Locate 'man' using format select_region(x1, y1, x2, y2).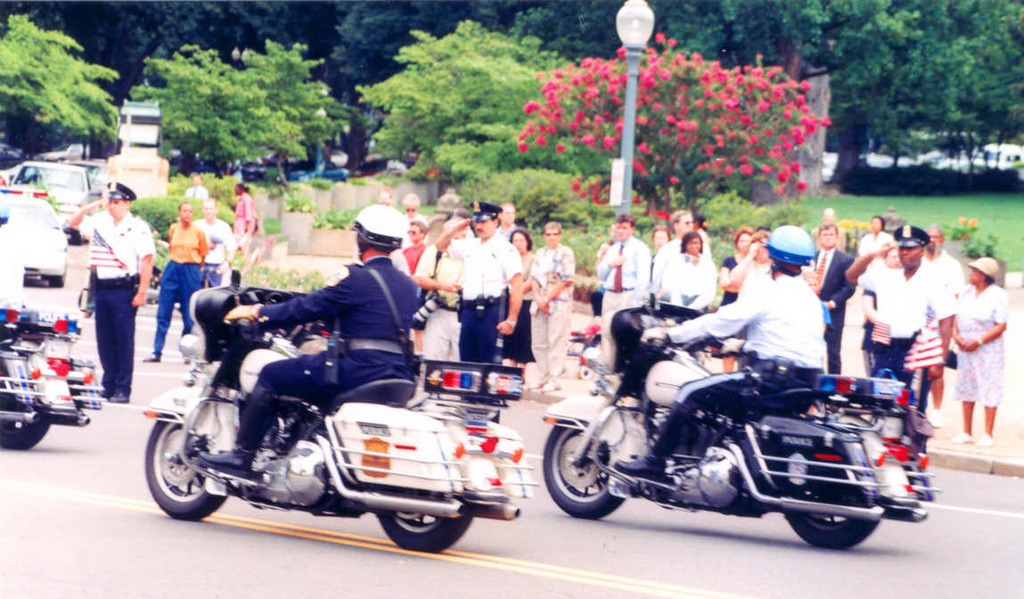
select_region(846, 224, 959, 447).
